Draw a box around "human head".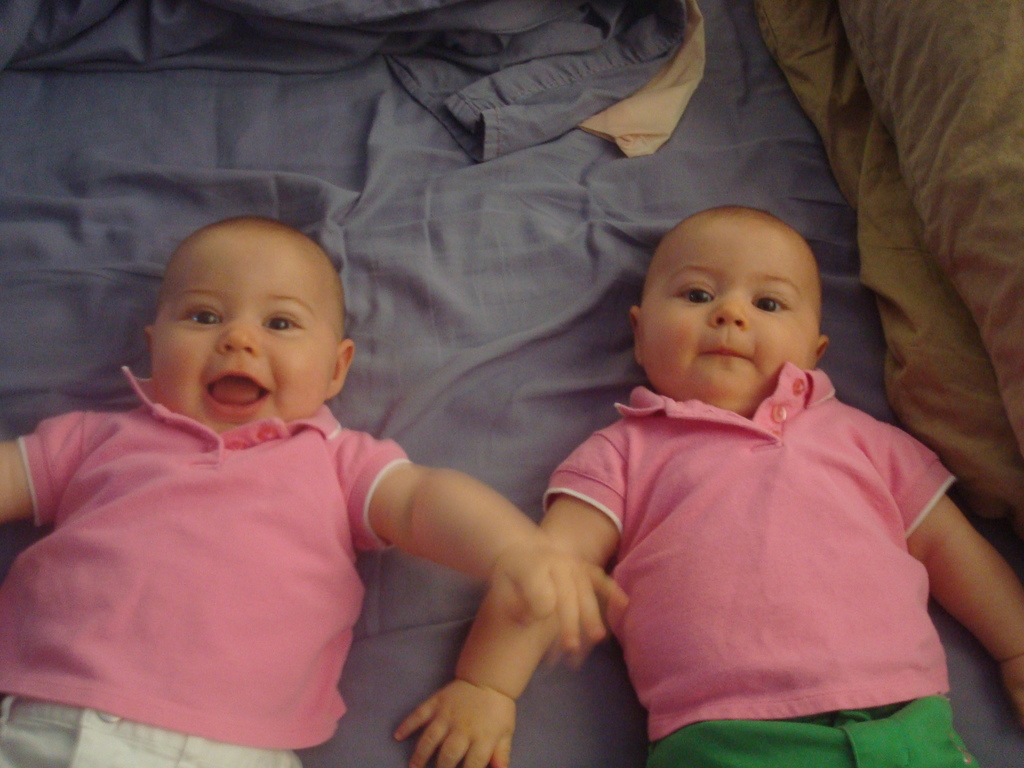
select_region(141, 214, 356, 435).
